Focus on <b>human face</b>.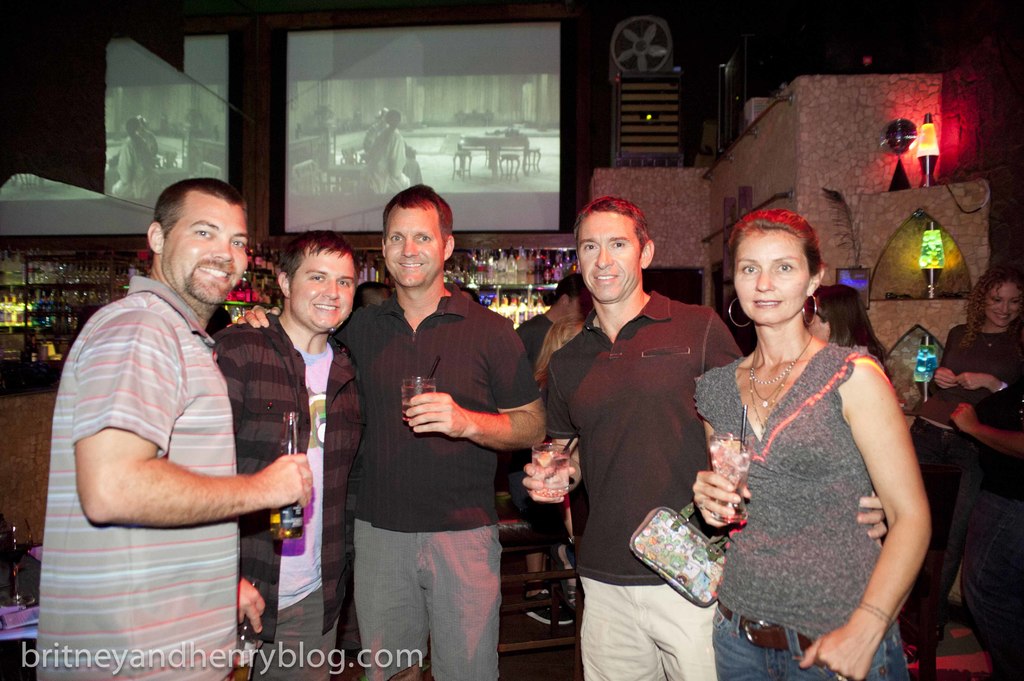
Focused at <region>574, 208, 640, 301</region>.
